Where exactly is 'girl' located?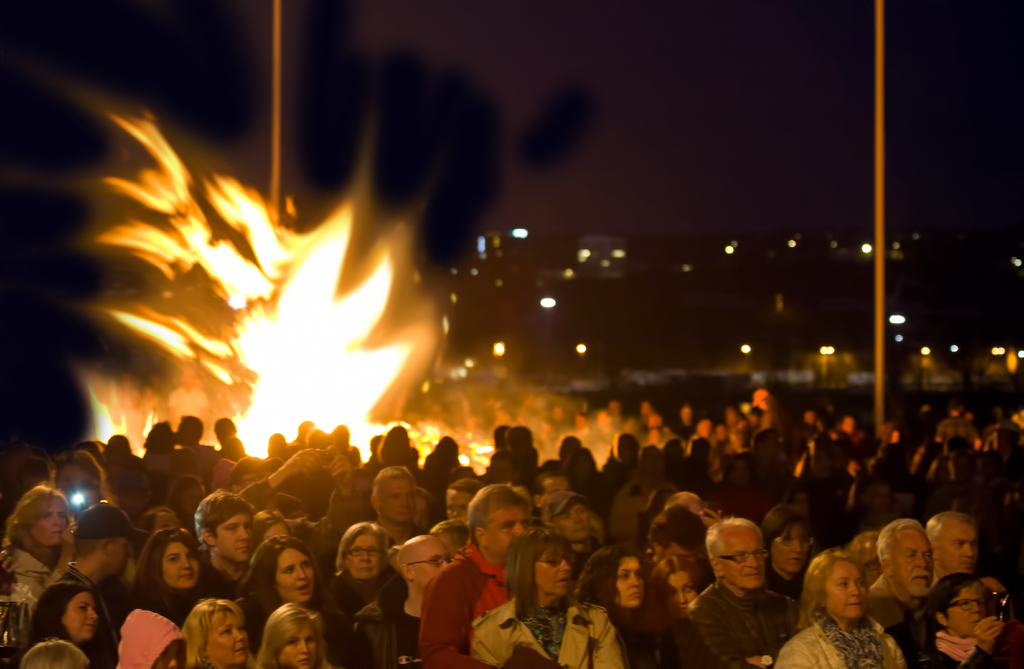
Its bounding box is box(15, 577, 100, 668).
